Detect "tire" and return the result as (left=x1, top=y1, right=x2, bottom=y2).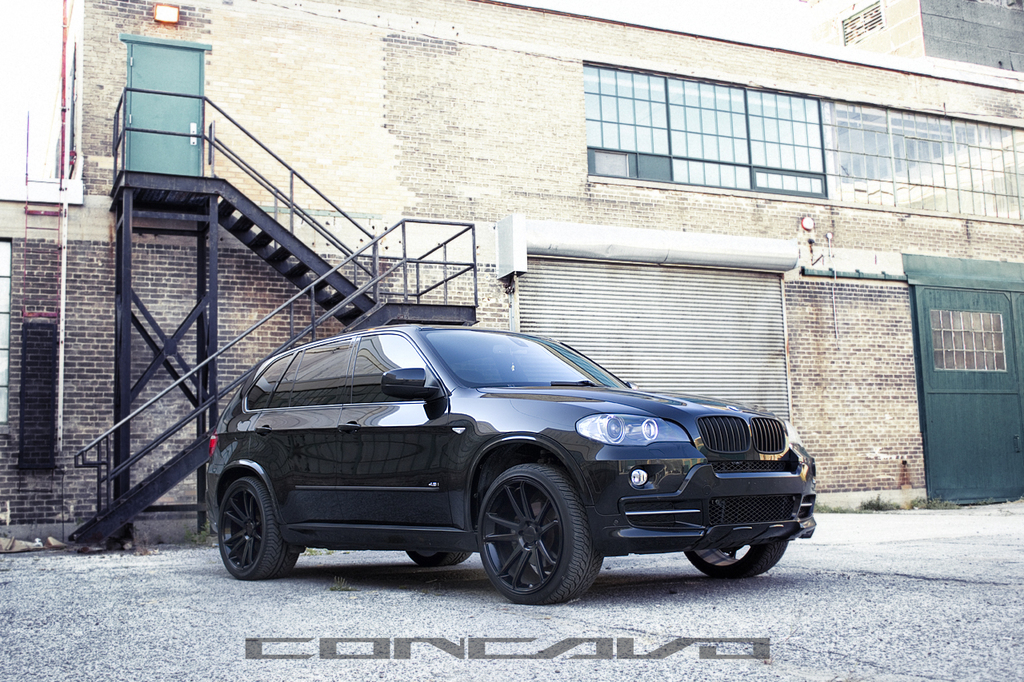
(left=472, top=466, right=596, bottom=604).
